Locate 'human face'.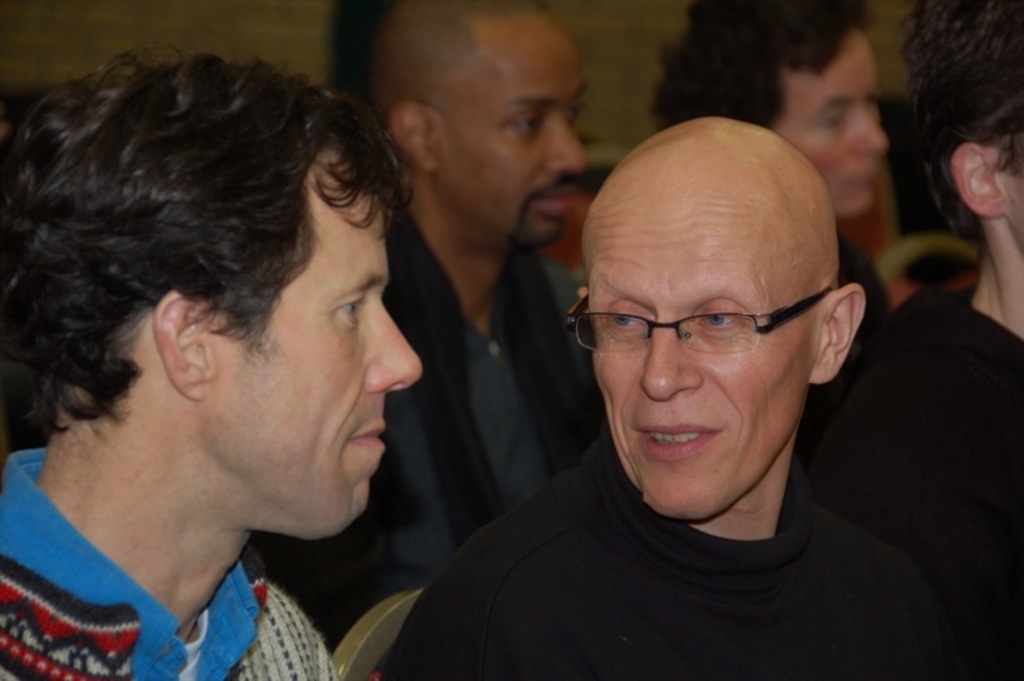
Bounding box: [x1=577, y1=205, x2=822, y2=530].
